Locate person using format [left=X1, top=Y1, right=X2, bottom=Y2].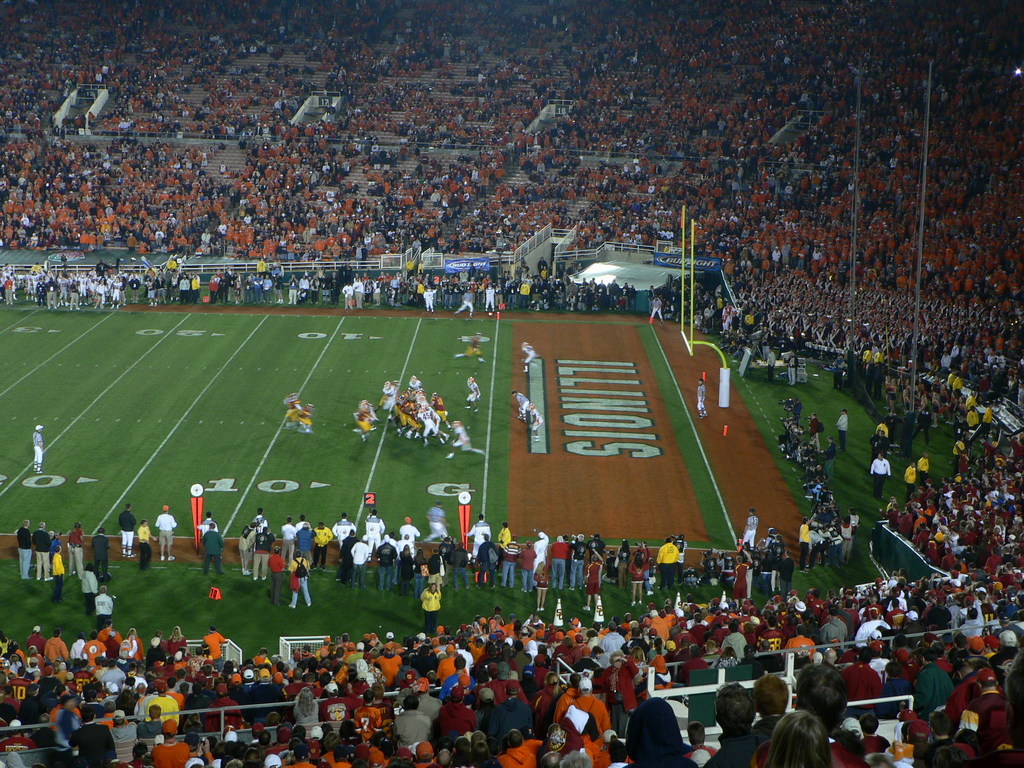
[left=516, top=395, right=529, bottom=412].
